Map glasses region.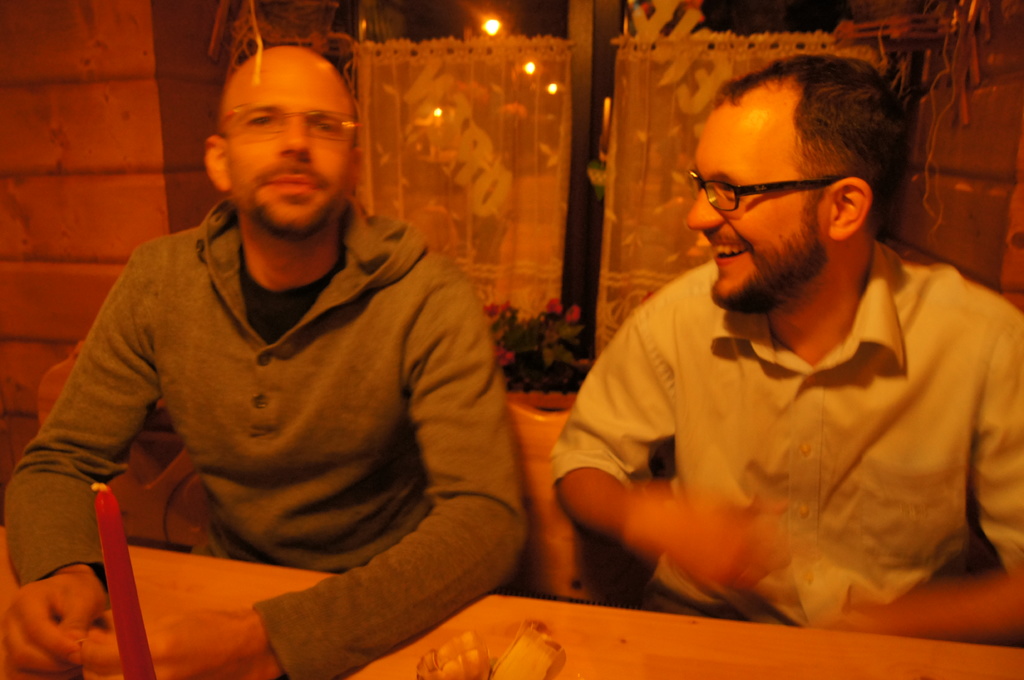
Mapped to {"x1": 692, "y1": 163, "x2": 833, "y2": 214}.
